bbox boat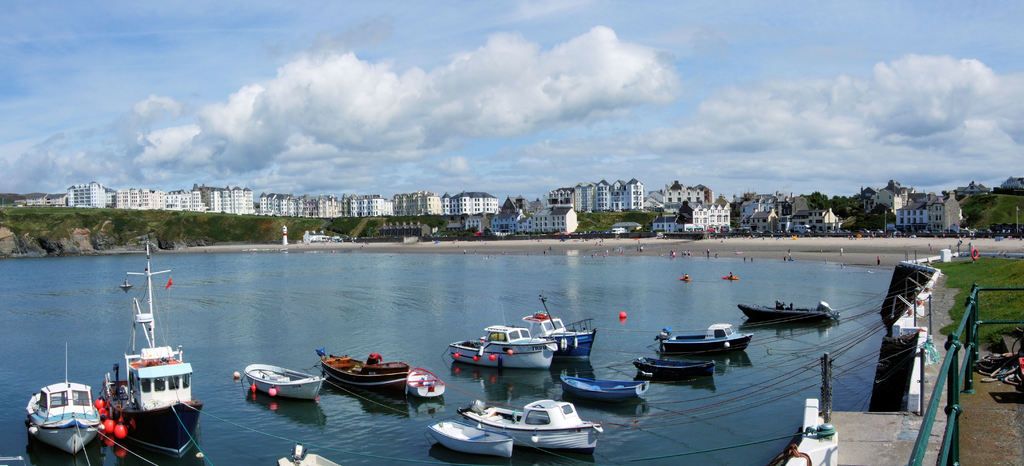
x1=93 y1=238 x2=209 y2=465
